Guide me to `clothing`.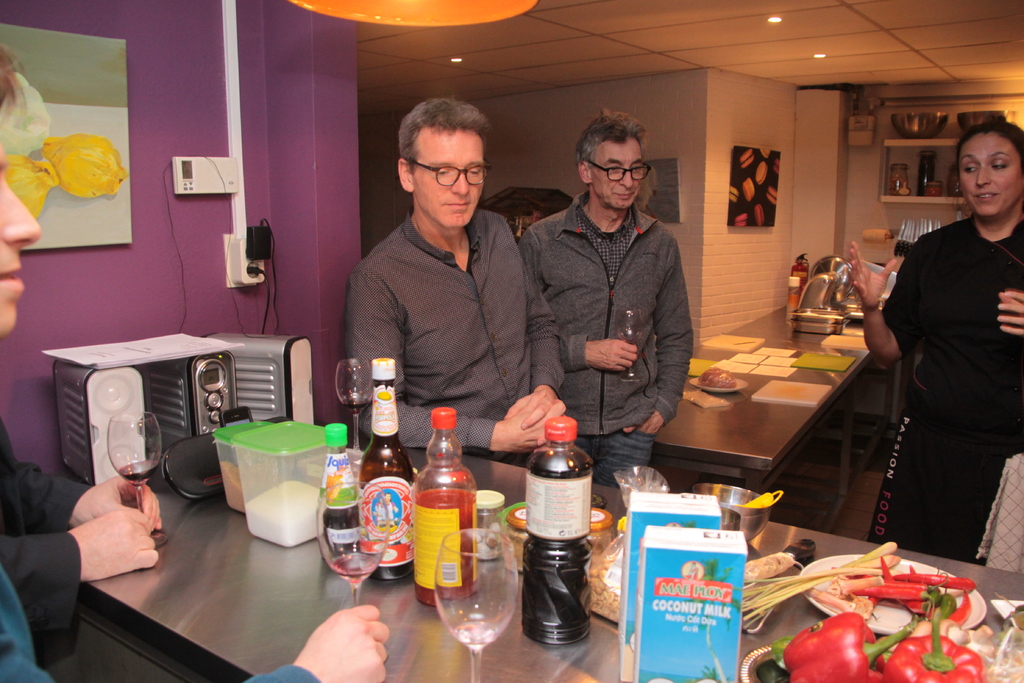
Guidance: [552, 197, 681, 458].
